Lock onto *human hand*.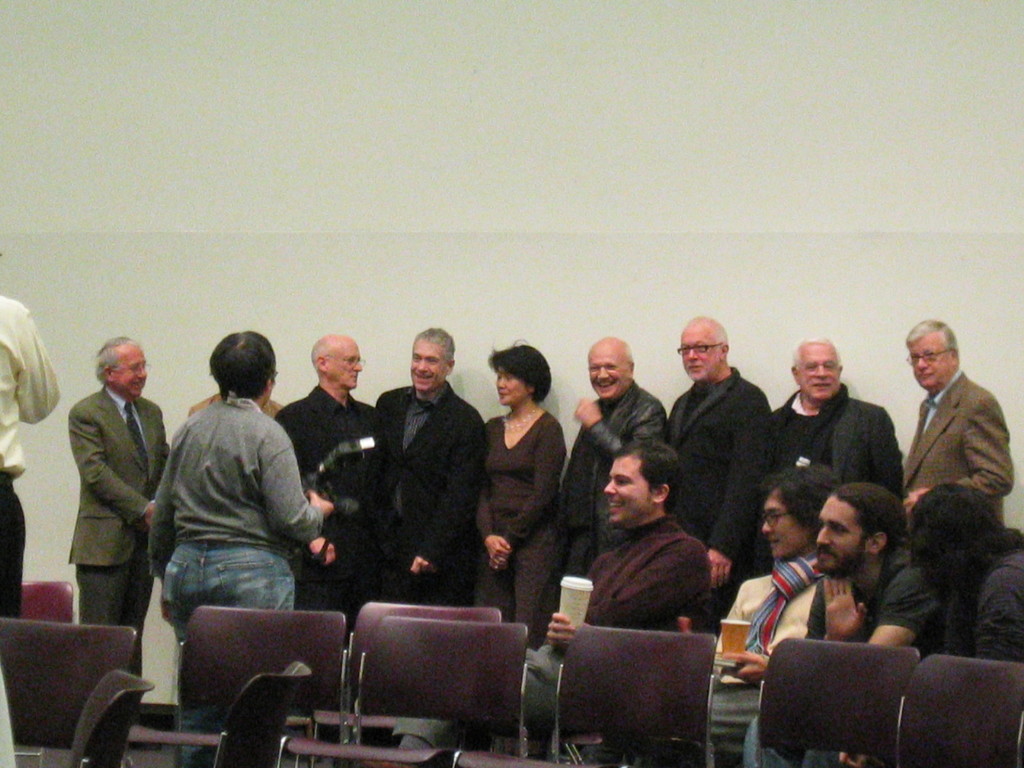
Locked: select_region(571, 394, 604, 430).
